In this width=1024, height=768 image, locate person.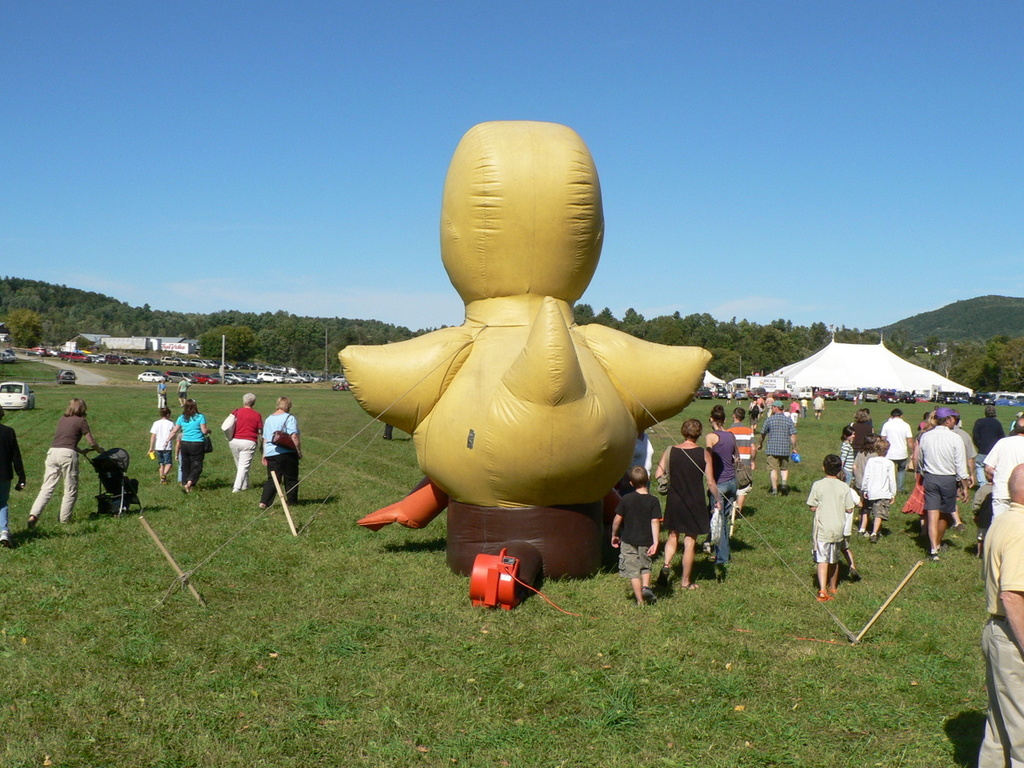
Bounding box: 975/463/1023/758.
